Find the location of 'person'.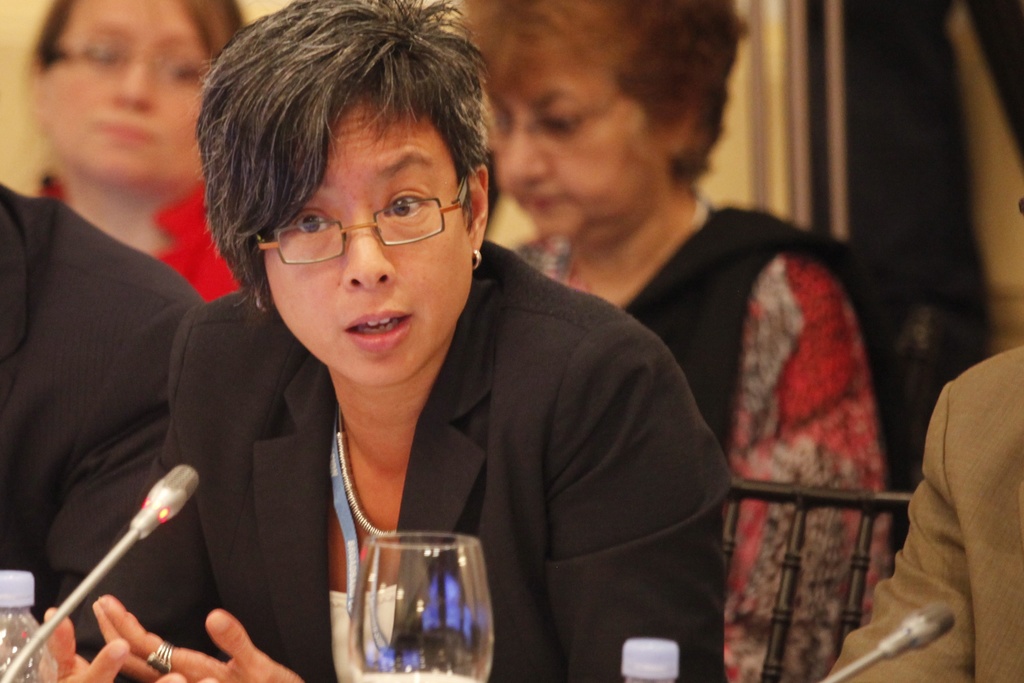
Location: <box>445,0,906,682</box>.
